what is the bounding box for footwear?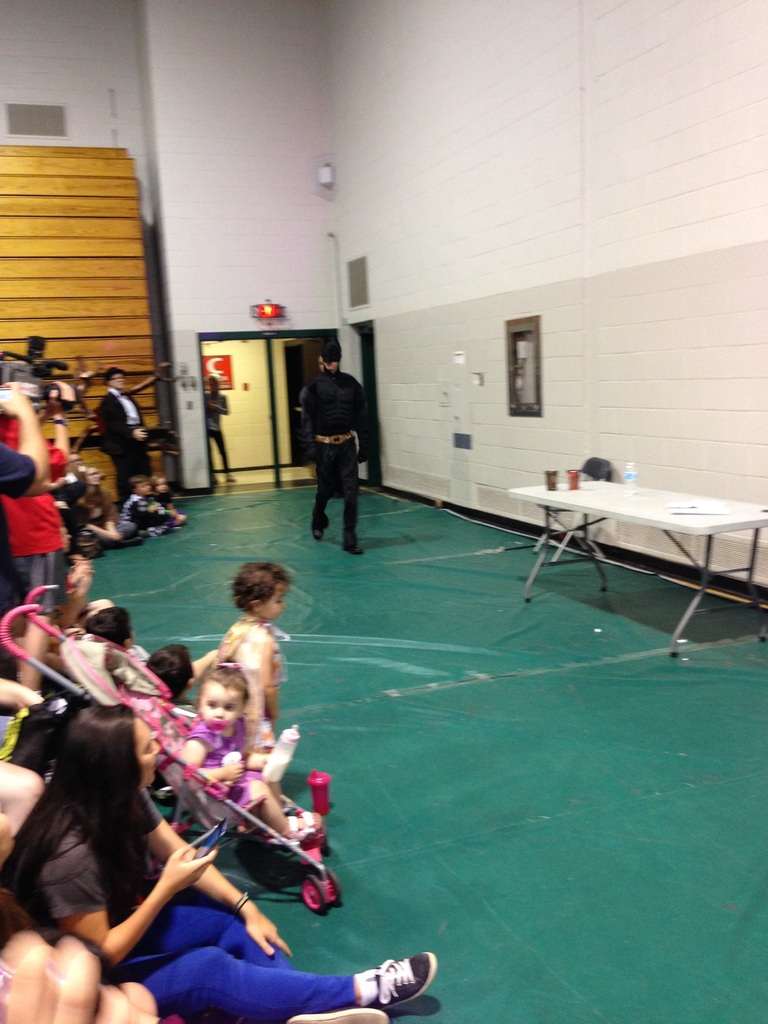
x1=308, y1=510, x2=331, y2=540.
